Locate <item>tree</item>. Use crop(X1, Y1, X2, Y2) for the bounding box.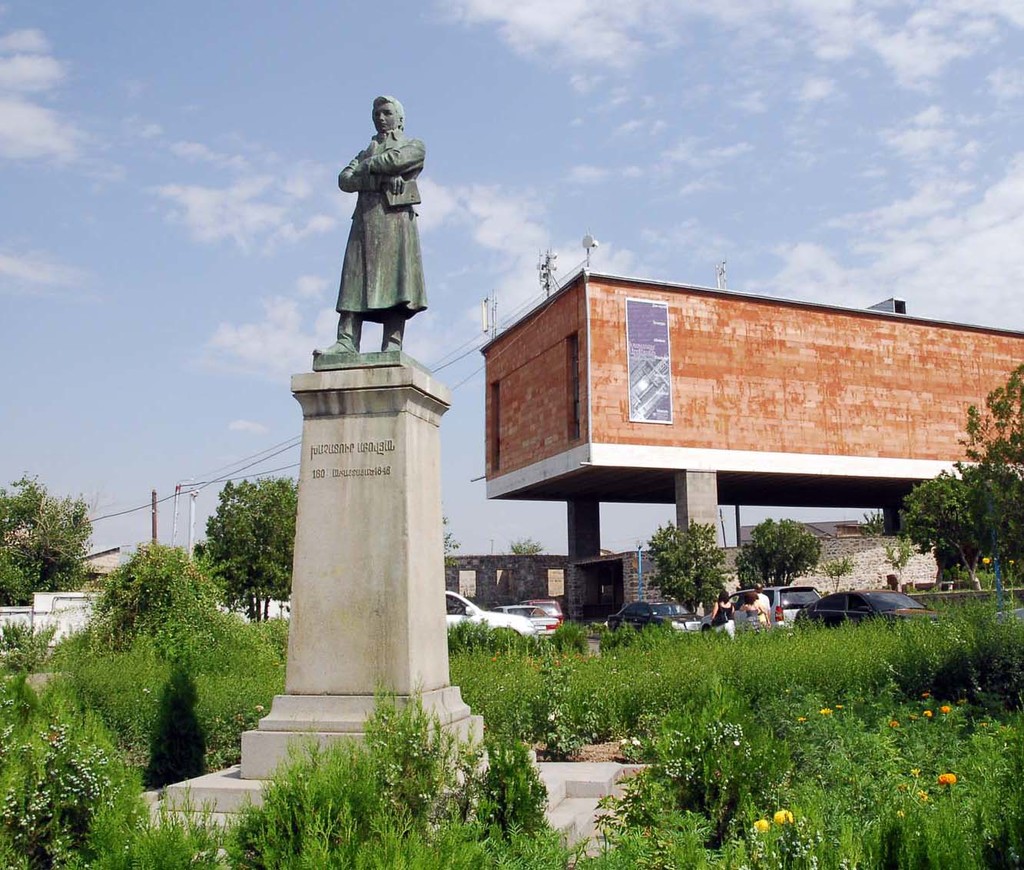
crop(899, 463, 996, 587).
